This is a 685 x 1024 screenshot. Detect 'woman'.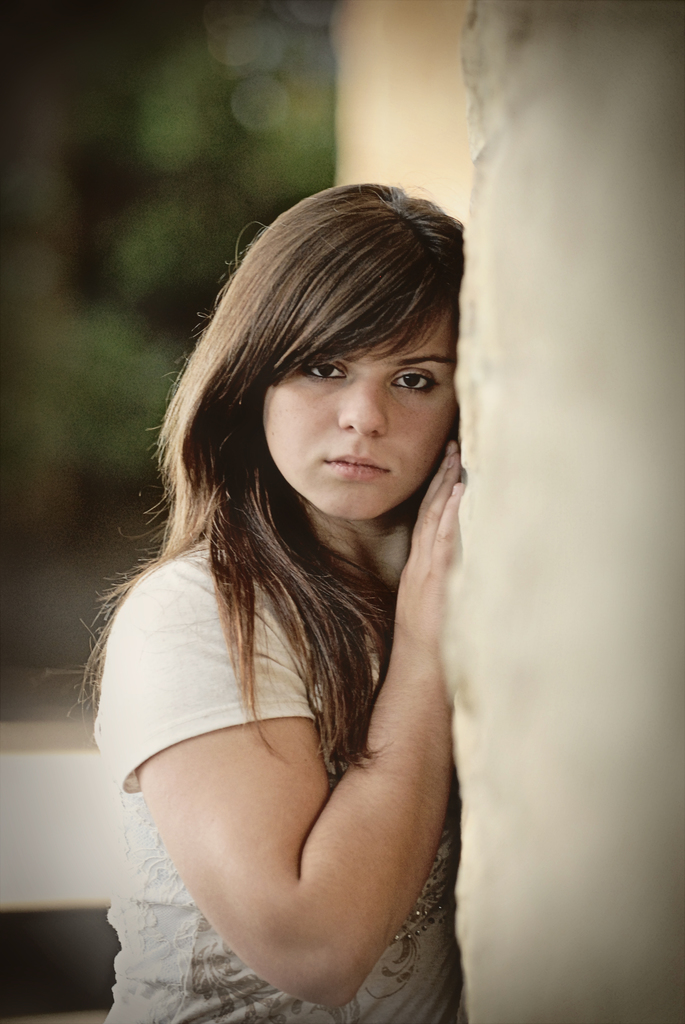
box=[65, 177, 478, 1023].
